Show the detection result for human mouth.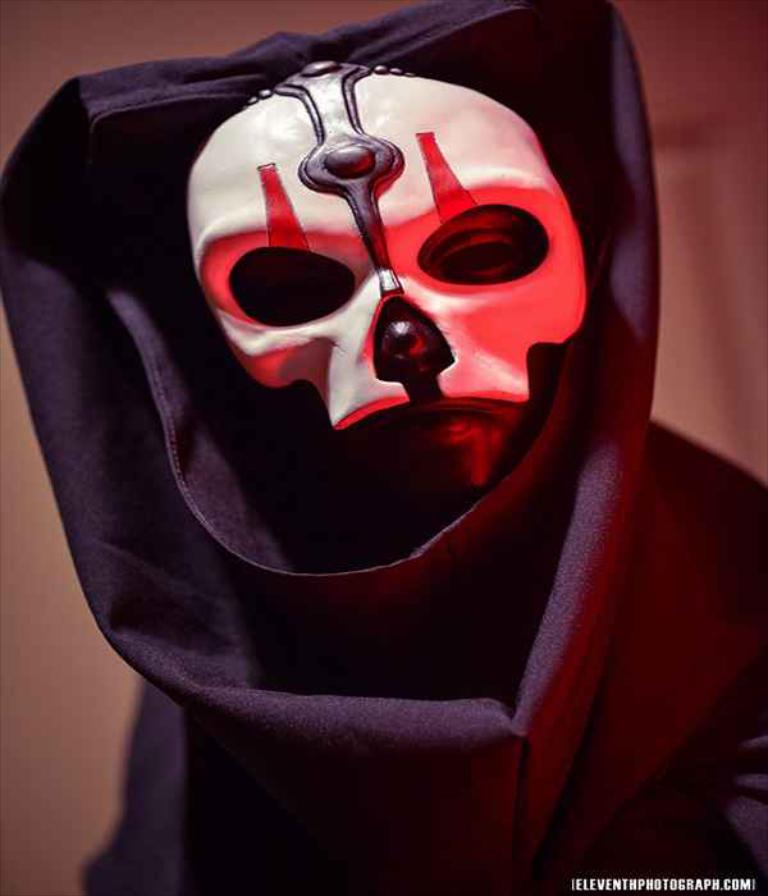
<bbox>326, 394, 529, 447</bbox>.
